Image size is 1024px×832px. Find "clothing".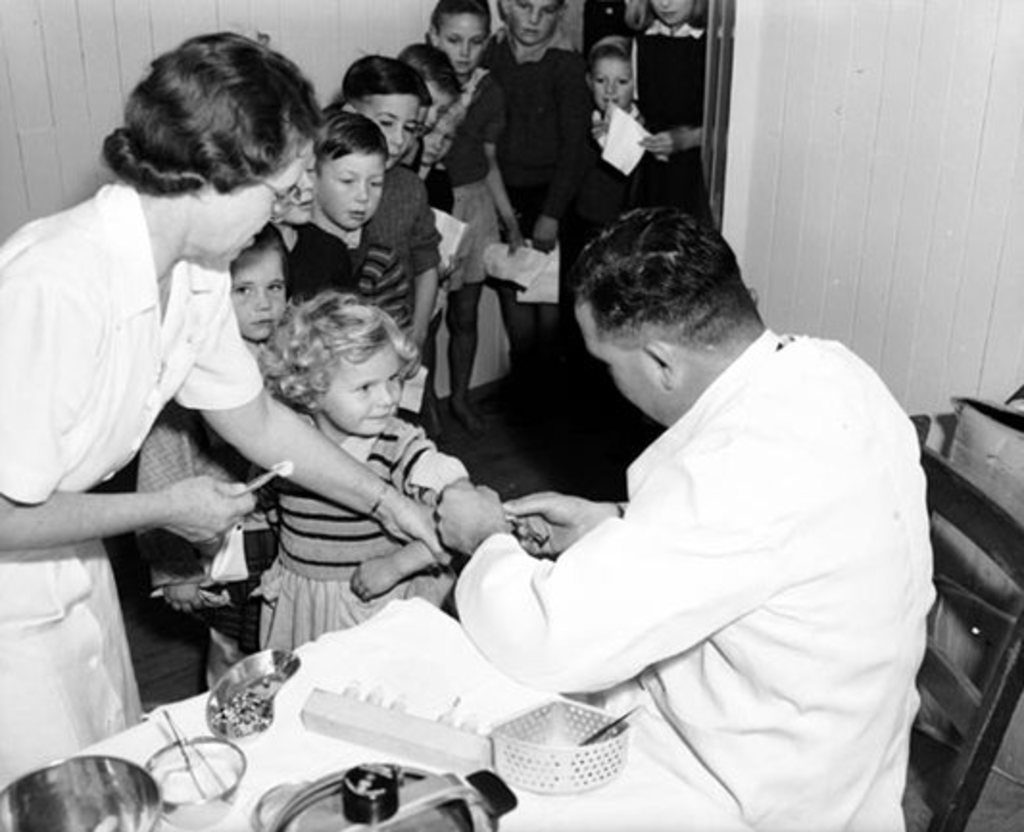
450,330,941,830.
